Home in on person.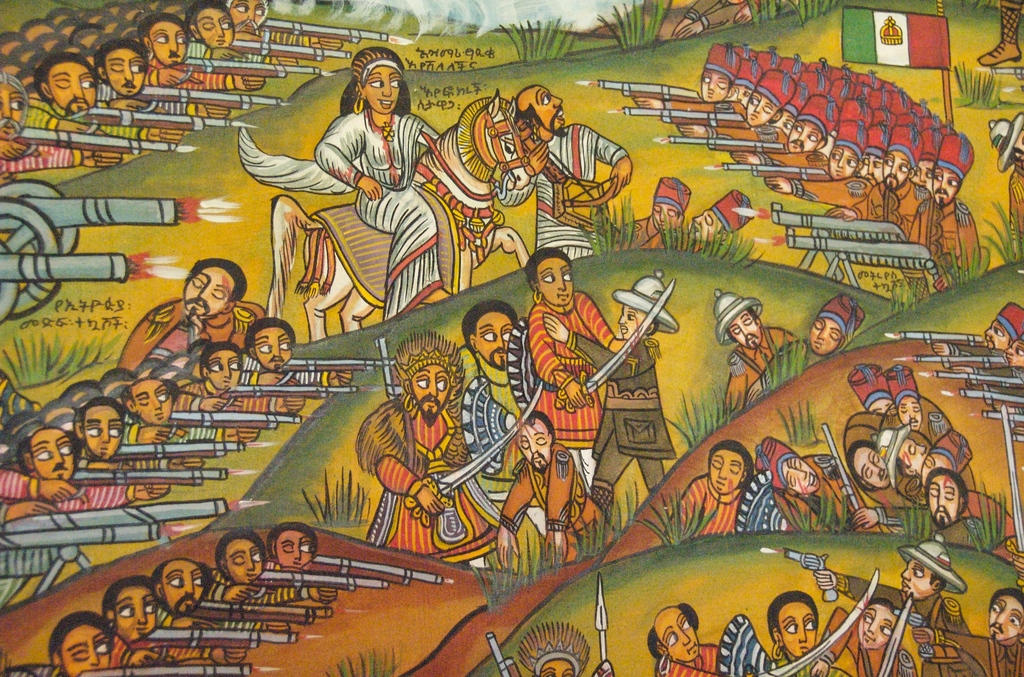
Homed in at bbox=(745, 283, 867, 412).
